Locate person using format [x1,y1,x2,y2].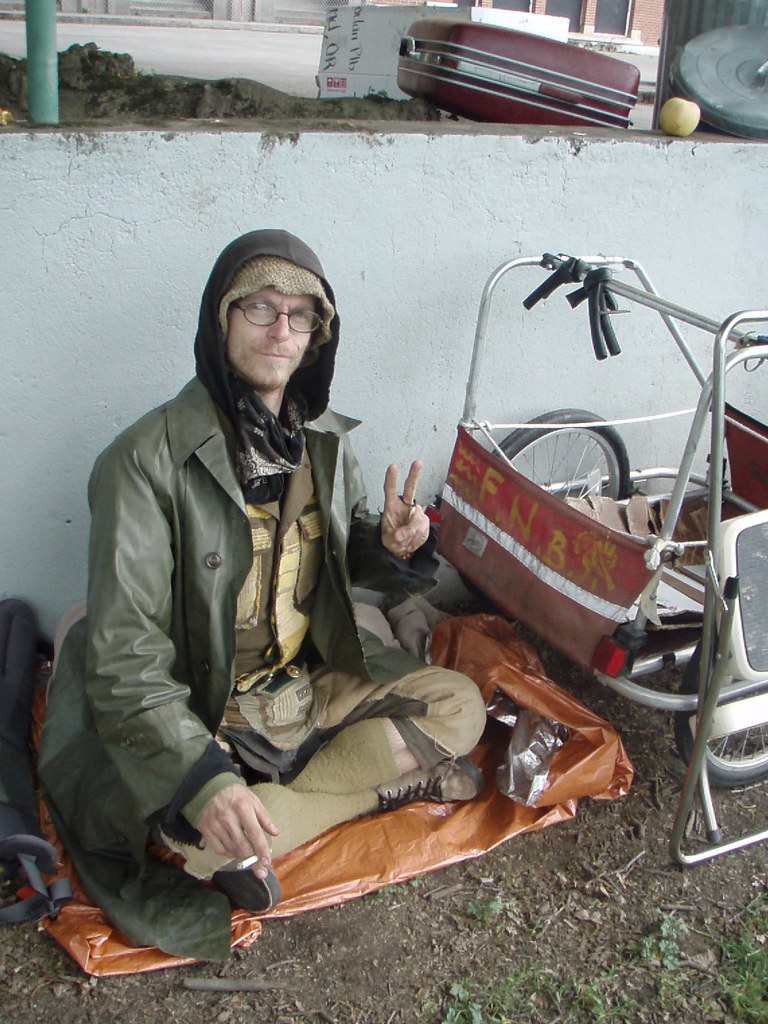
[77,227,493,915].
